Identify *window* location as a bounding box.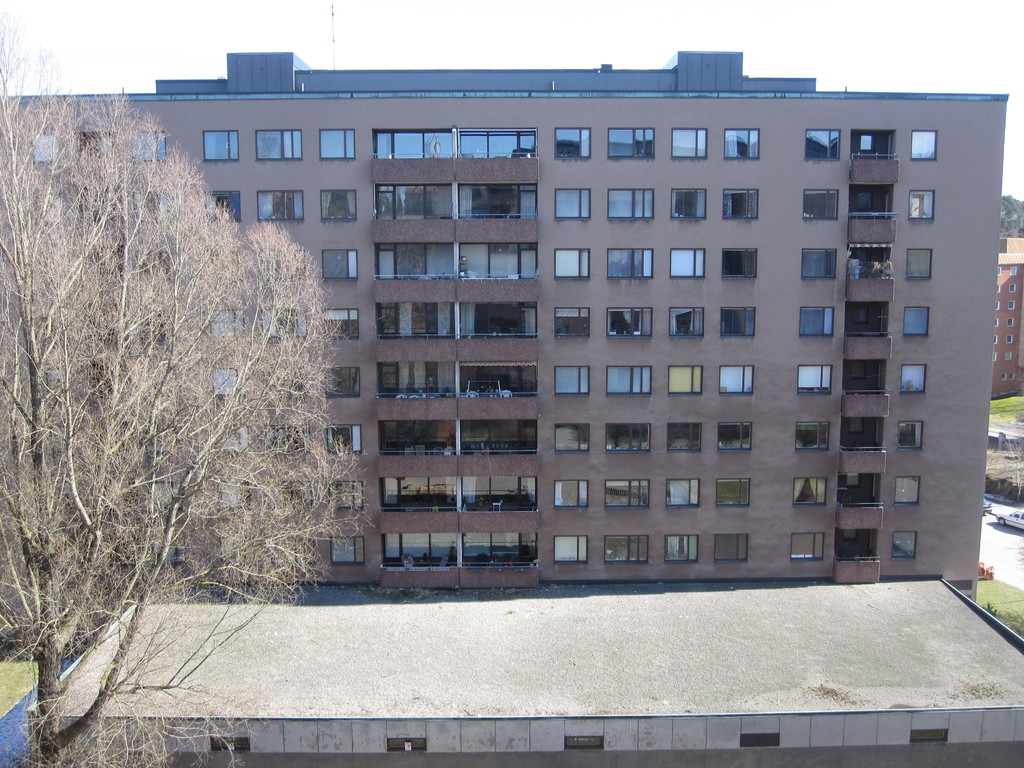
(x1=552, y1=365, x2=589, y2=395).
